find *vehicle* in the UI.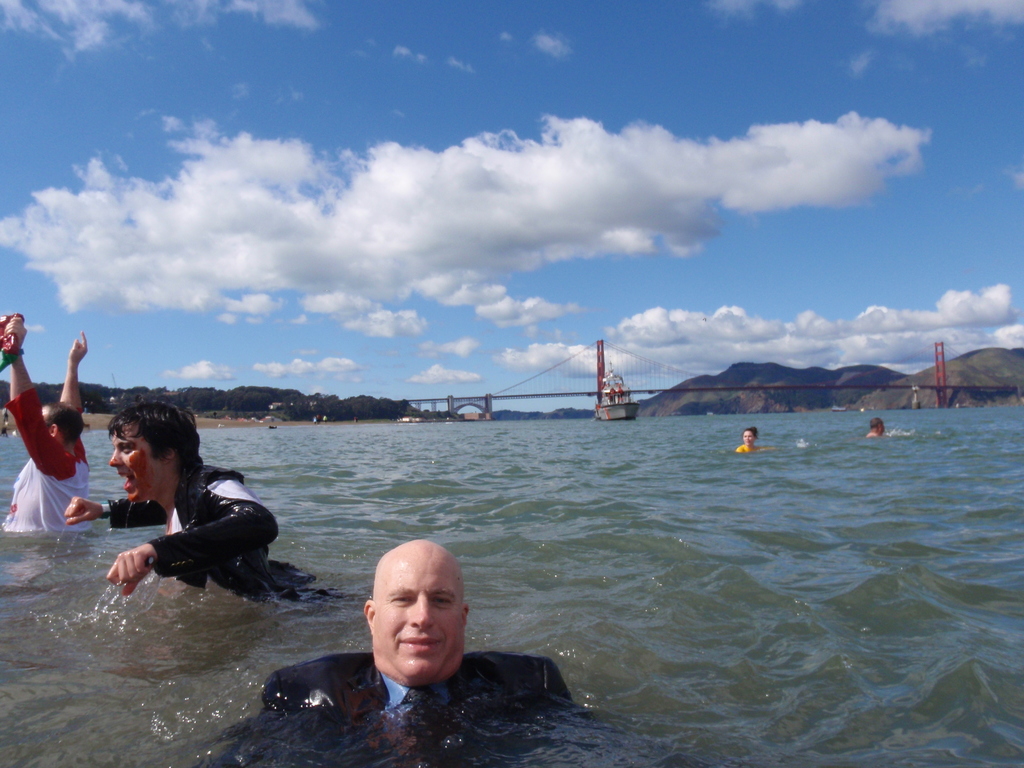
UI element at box(595, 365, 640, 423).
